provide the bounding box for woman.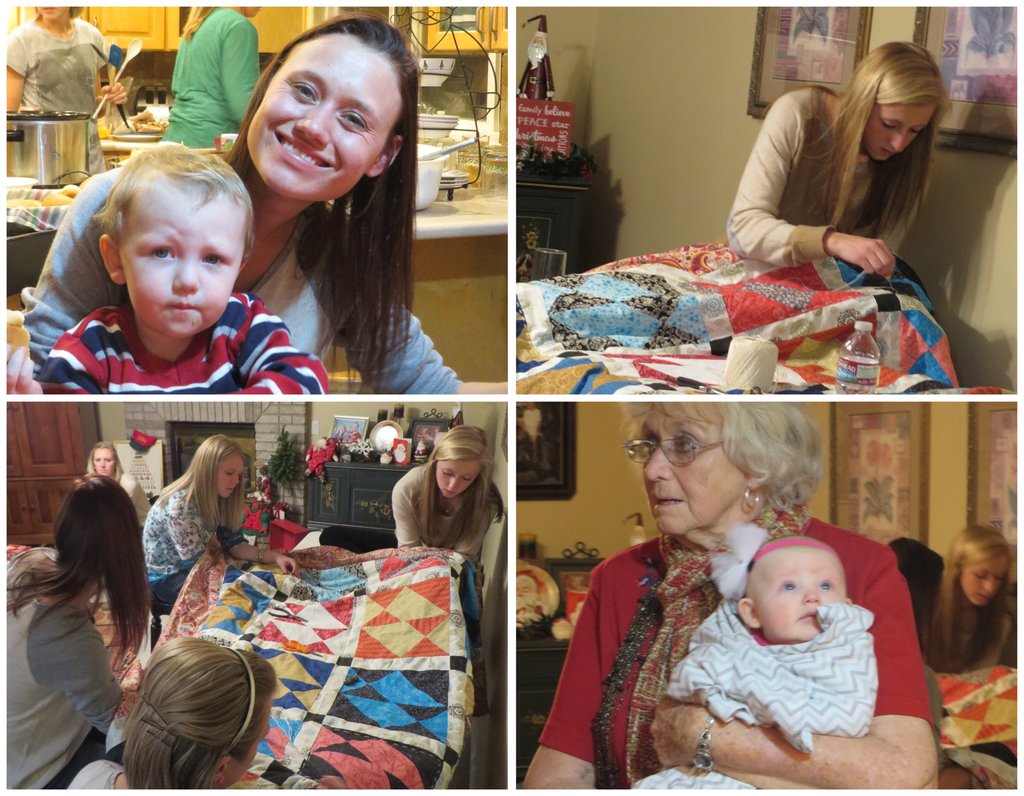
77,438,163,537.
